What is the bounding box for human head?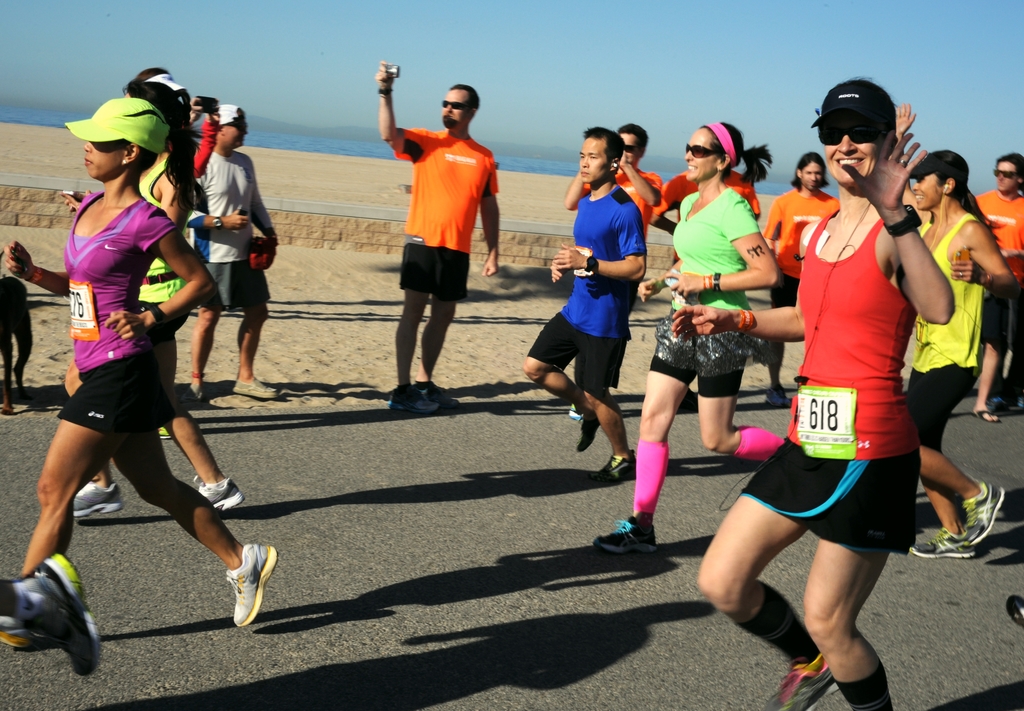
box(124, 81, 182, 141).
